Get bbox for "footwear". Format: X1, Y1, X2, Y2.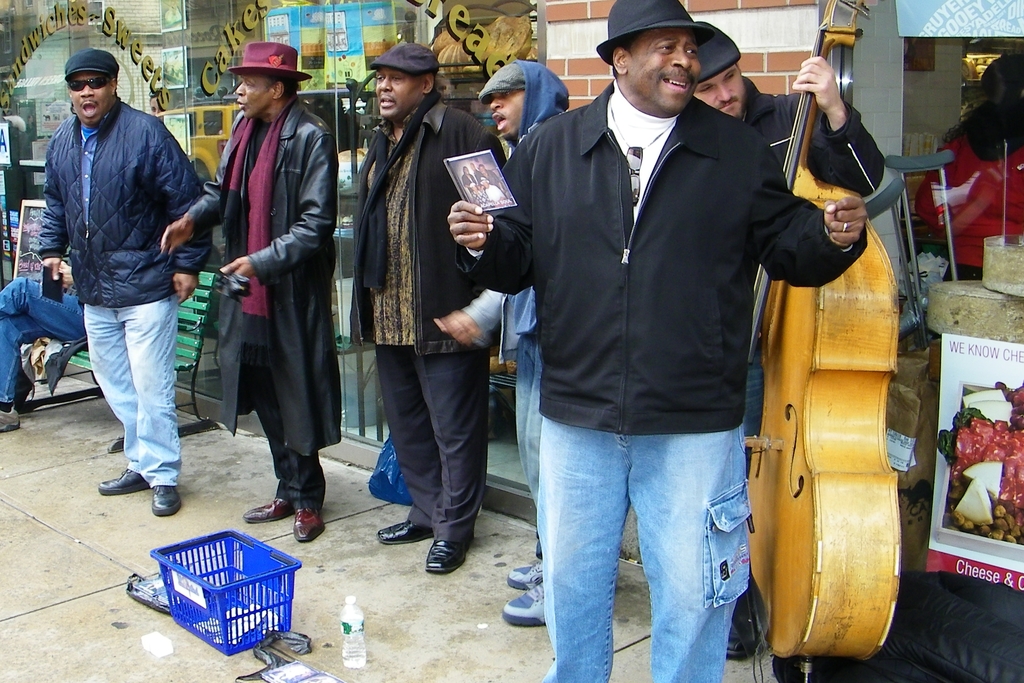
291, 506, 328, 539.
